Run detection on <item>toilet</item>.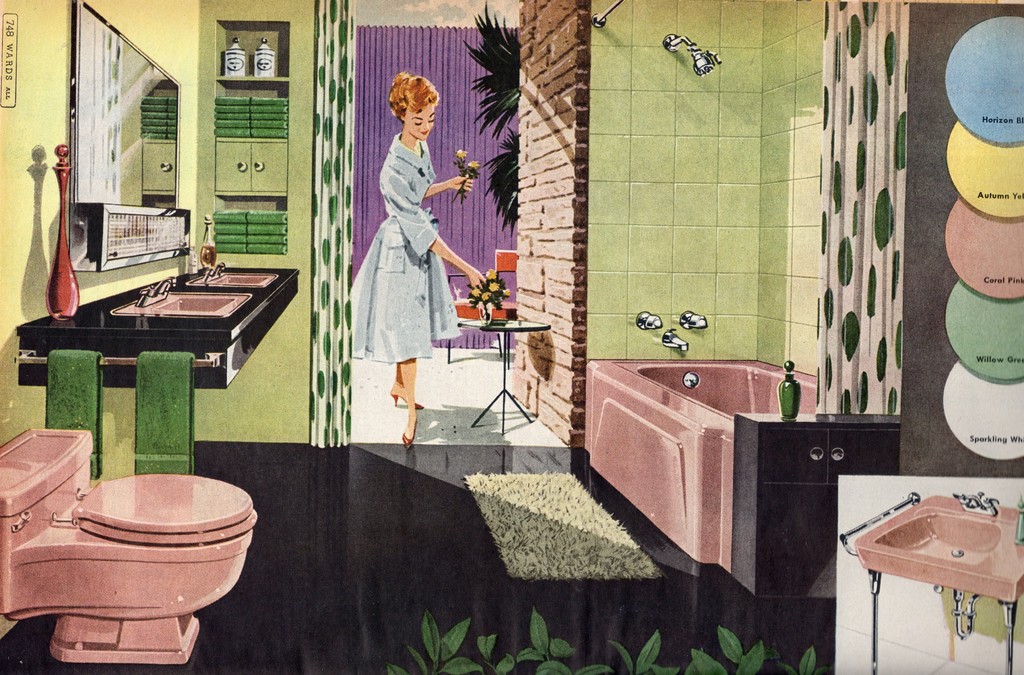
Result: locate(47, 474, 269, 639).
